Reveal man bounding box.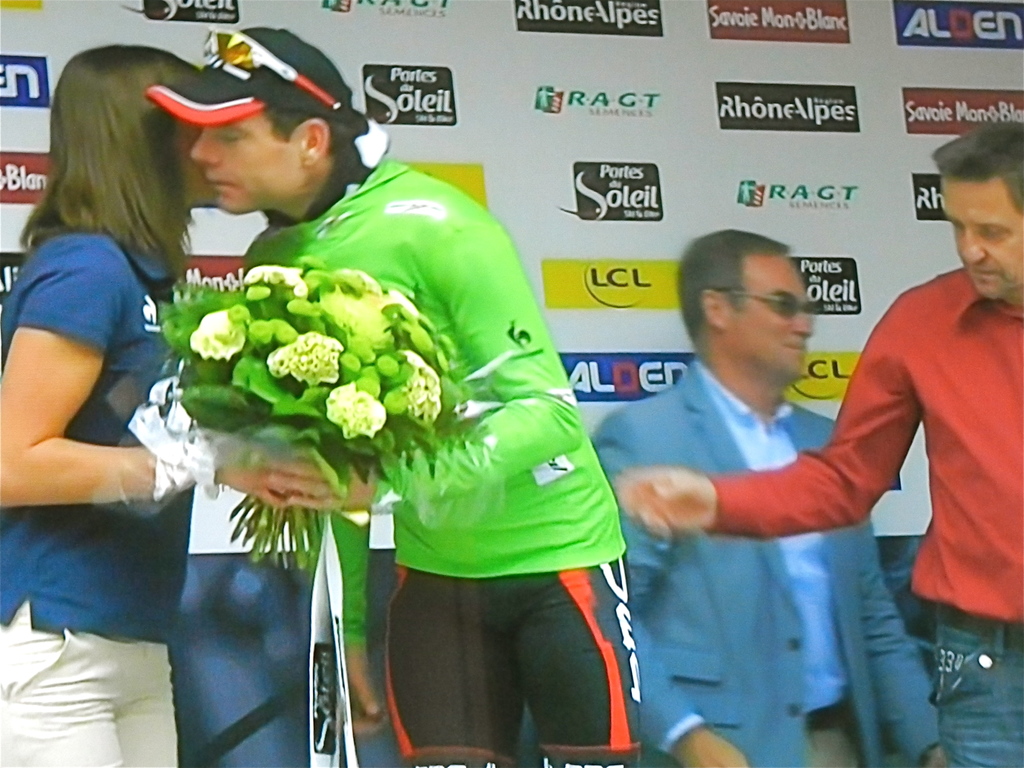
Revealed: <region>592, 227, 943, 764</region>.
